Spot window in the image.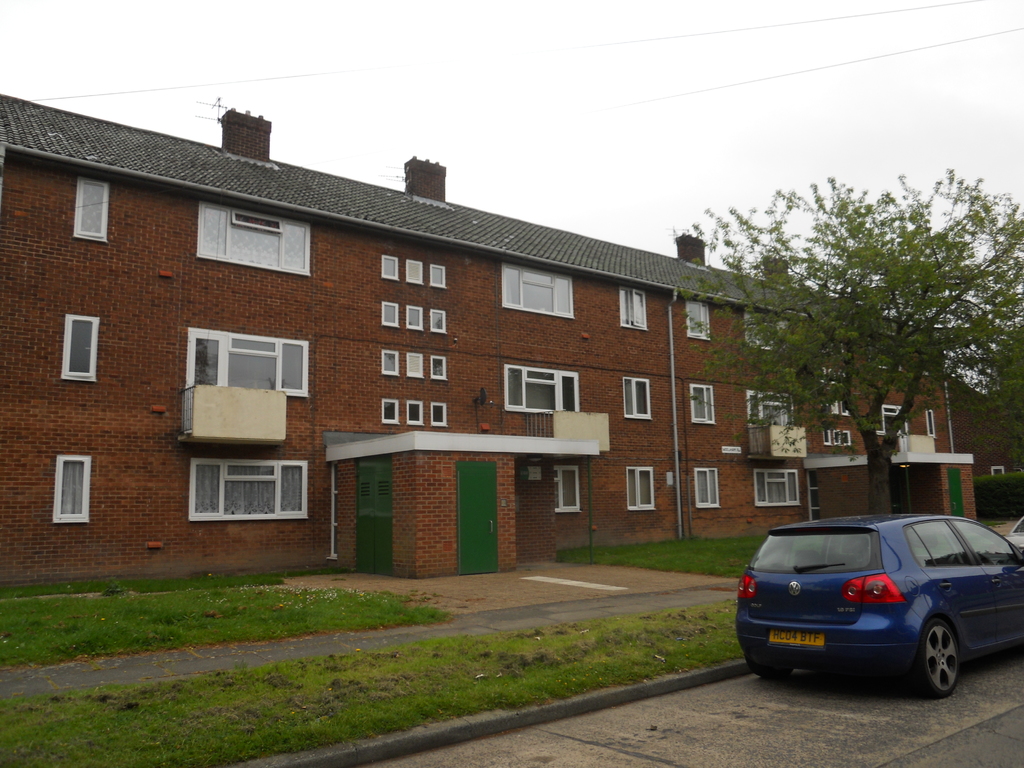
window found at (x1=431, y1=352, x2=449, y2=380).
